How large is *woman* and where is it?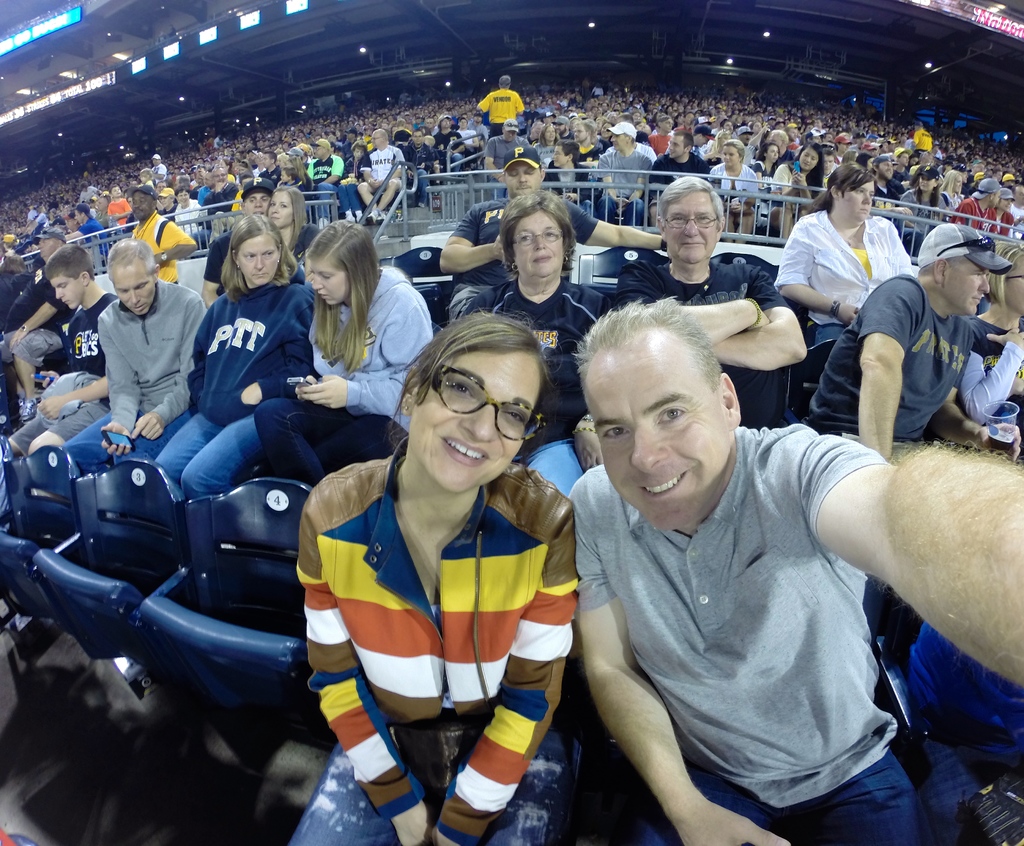
Bounding box: box=[292, 291, 598, 834].
